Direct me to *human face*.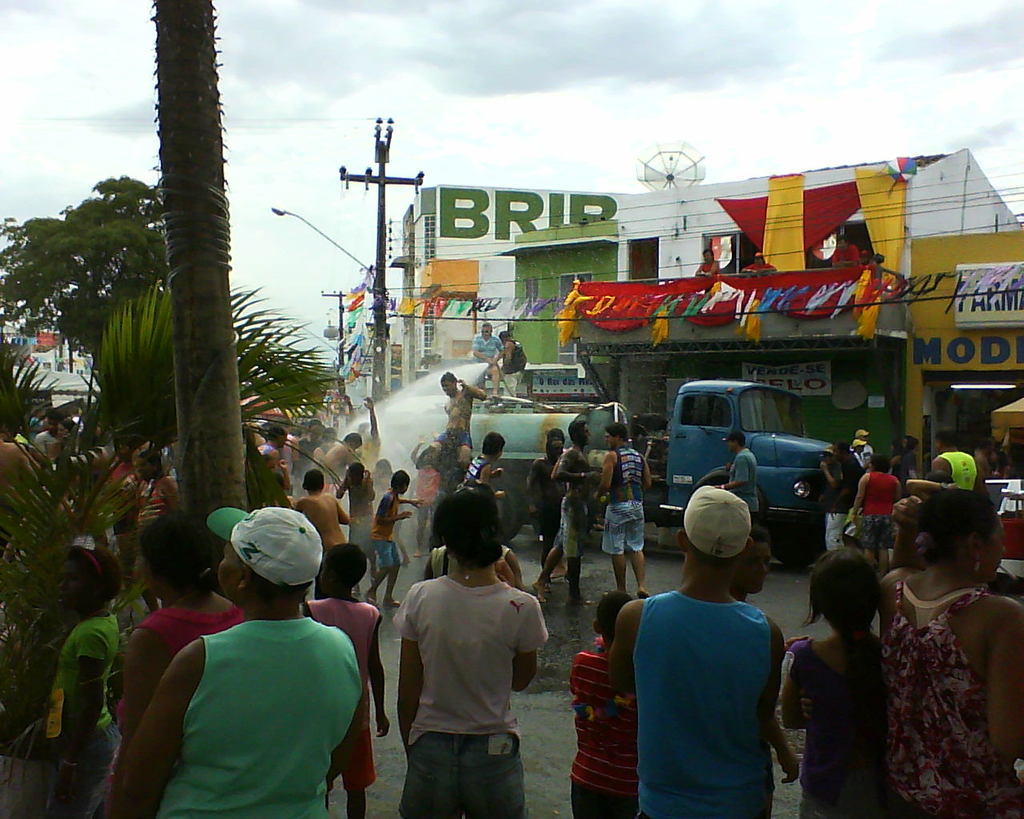
Direction: [left=137, top=457, right=156, bottom=481].
